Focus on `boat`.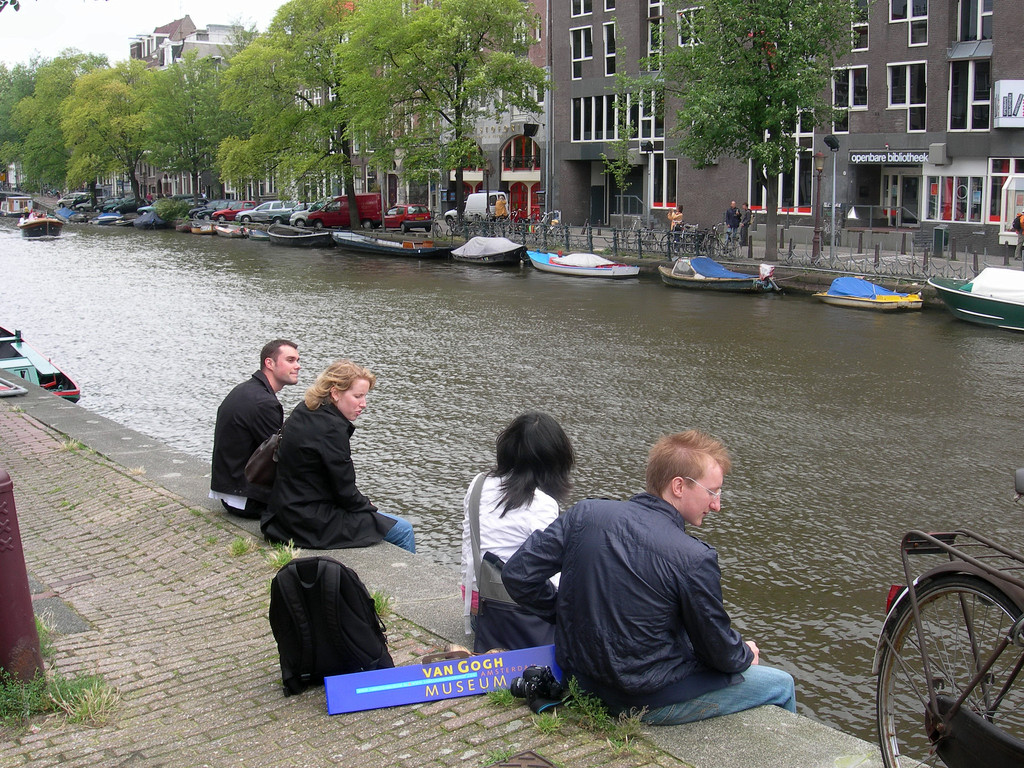
Focused at [left=918, top=248, right=1020, bottom=316].
